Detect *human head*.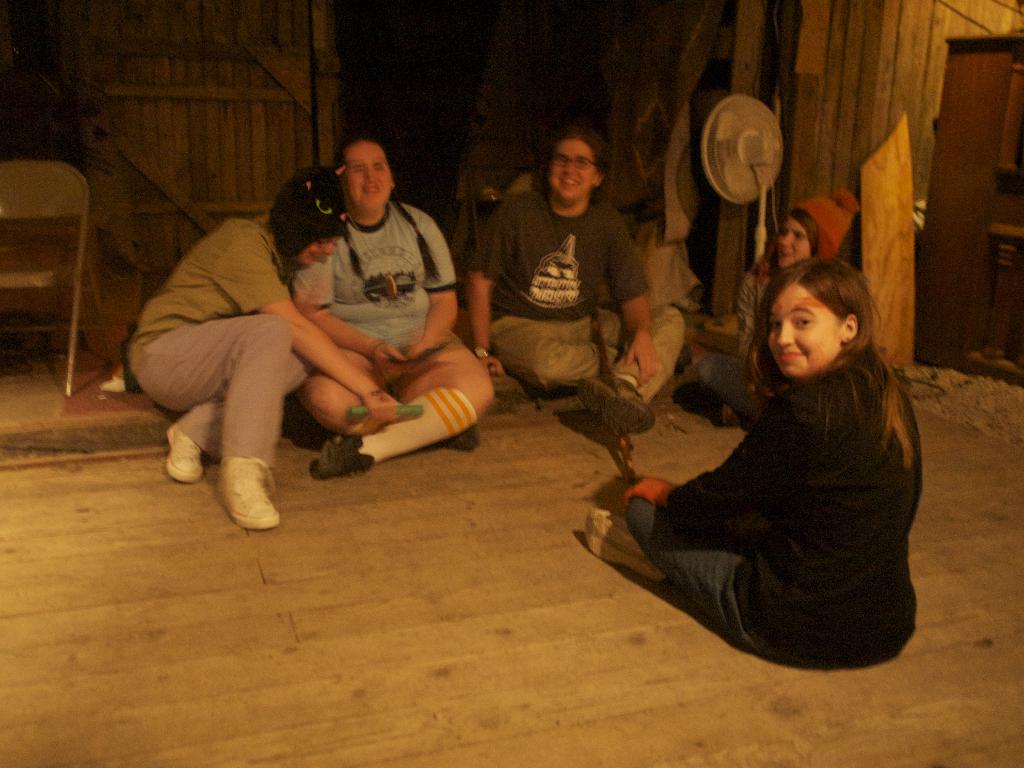
Detected at Rect(335, 139, 394, 212).
